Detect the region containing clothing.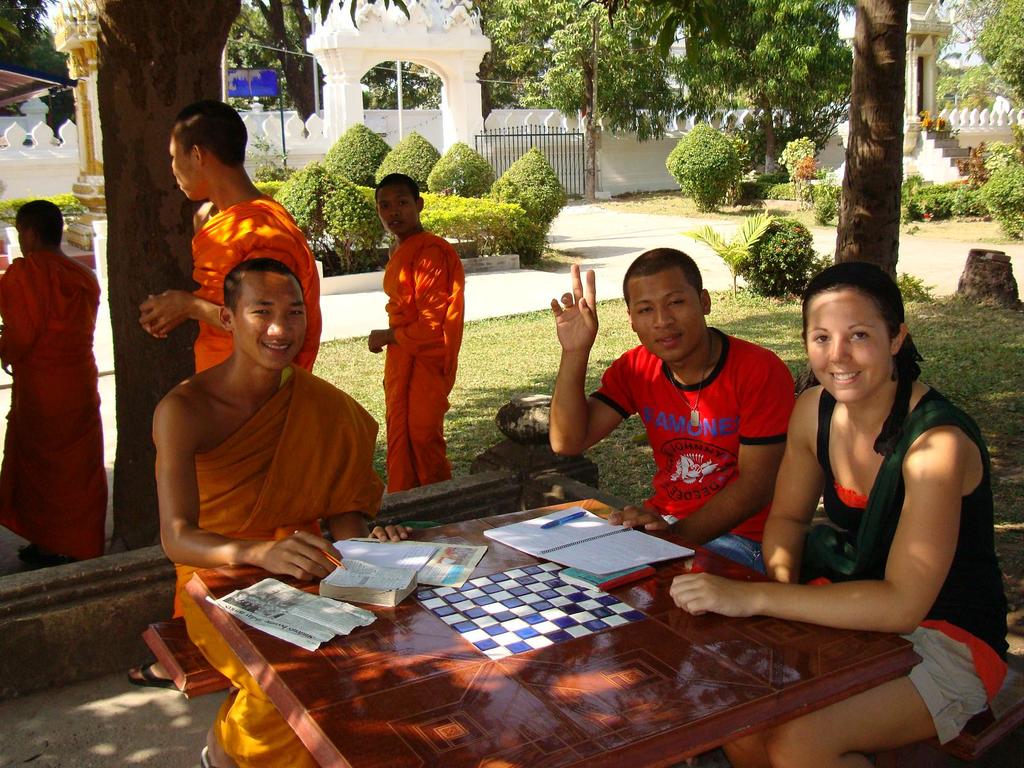
{"left": 174, "top": 362, "right": 382, "bottom": 767}.
